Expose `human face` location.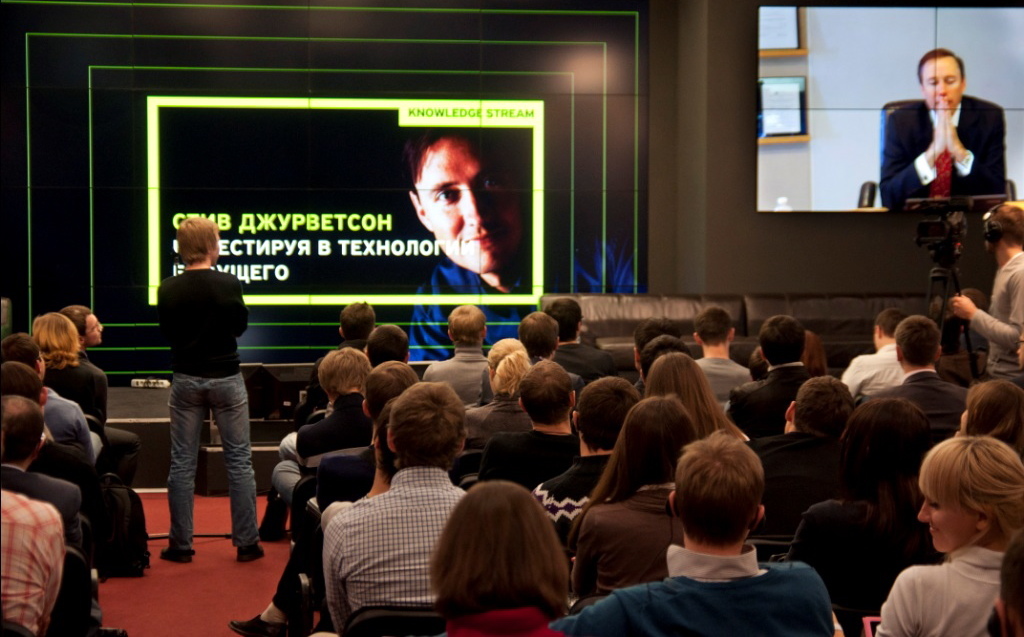
Exposed at l=416, t=135, r=513, b=273.
